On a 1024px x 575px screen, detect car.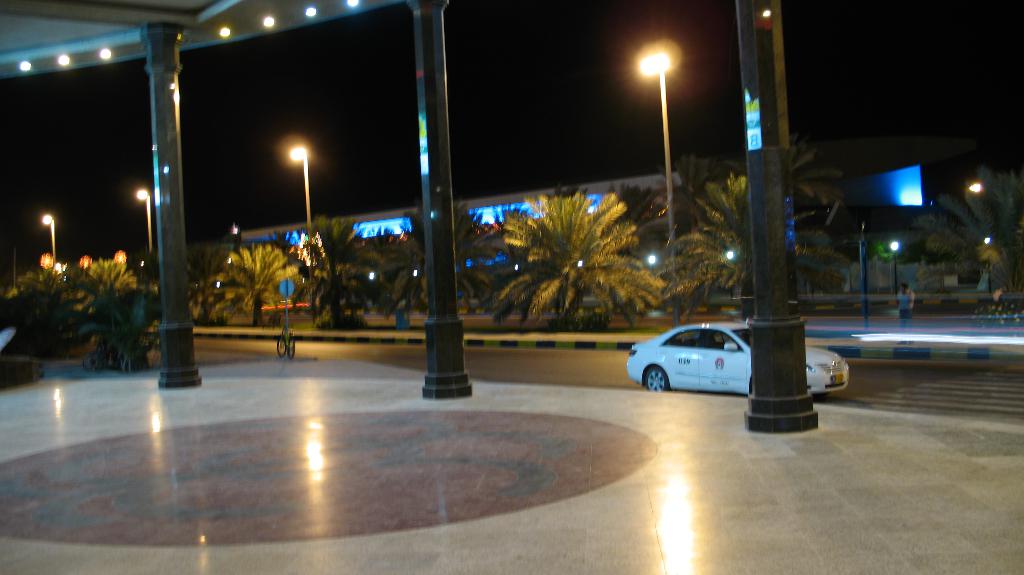
detection(626, 318, 851, 400).
